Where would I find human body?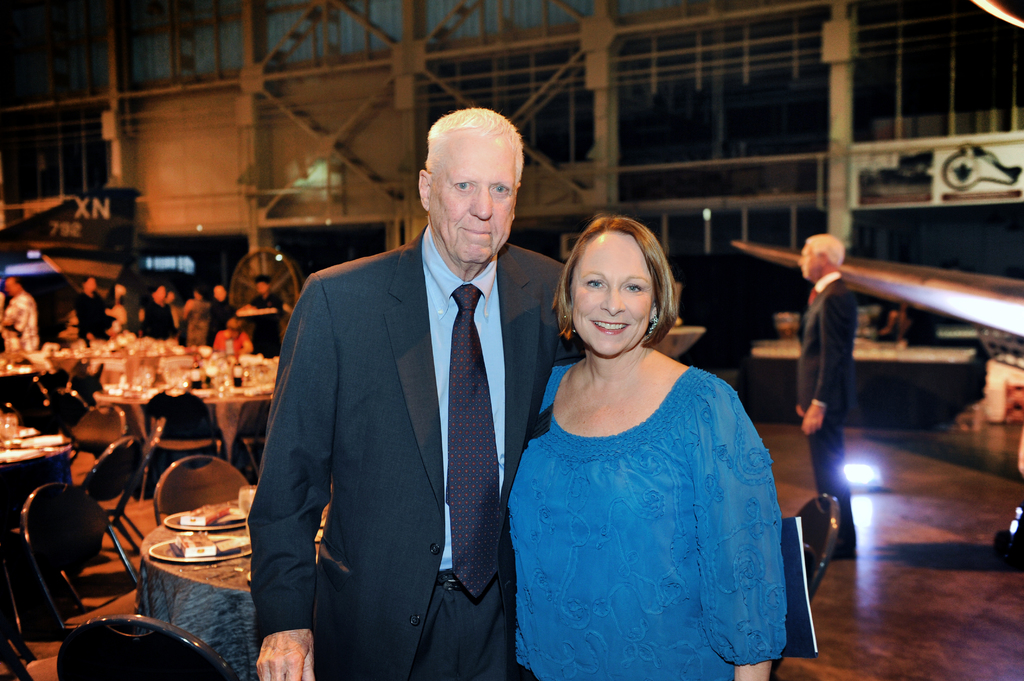
At (134, 305, 173, 339).
